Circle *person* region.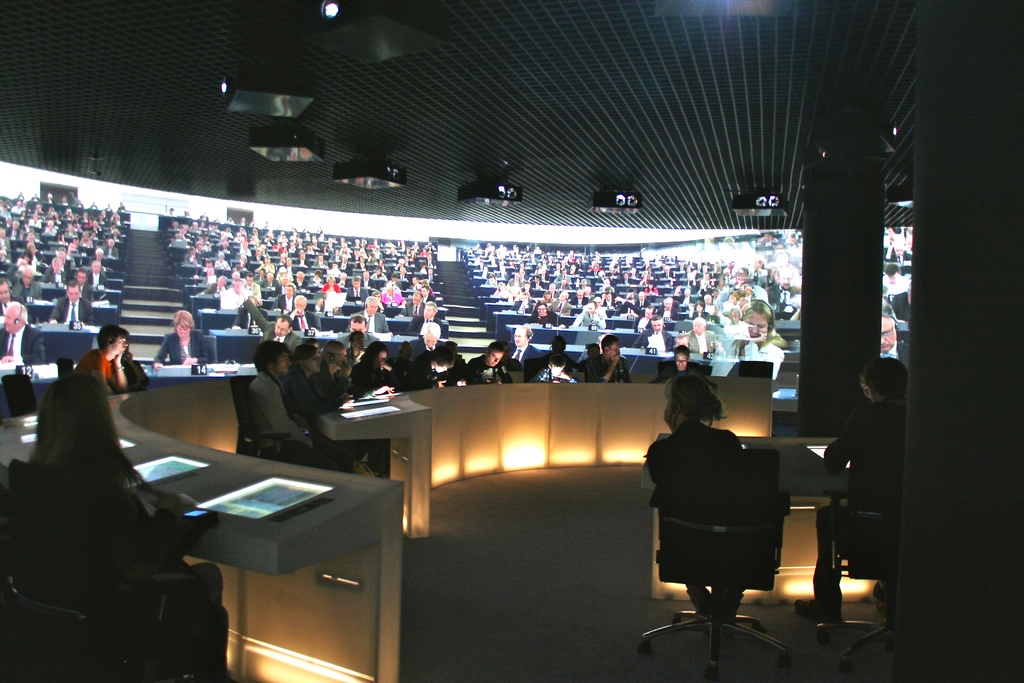
Region: [794,353,894,620].
